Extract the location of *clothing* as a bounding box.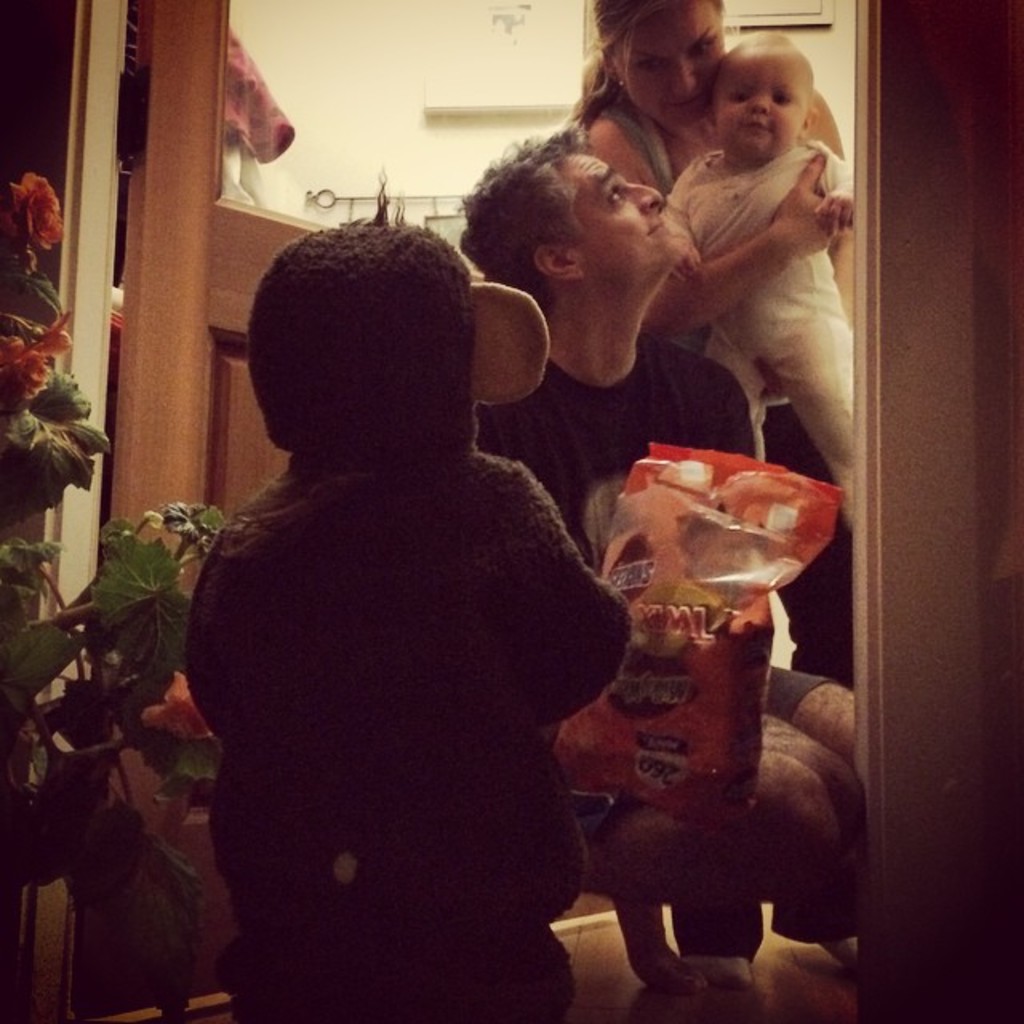
box(662, 139, 856, 533).
